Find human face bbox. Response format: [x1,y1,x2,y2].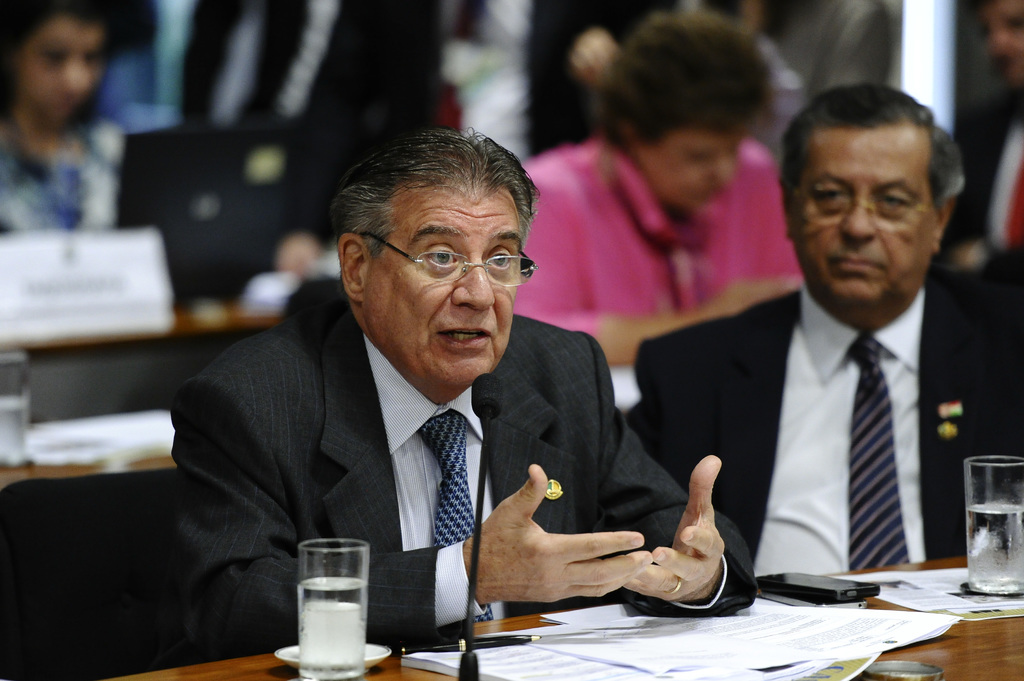
[794,124,937,310].
